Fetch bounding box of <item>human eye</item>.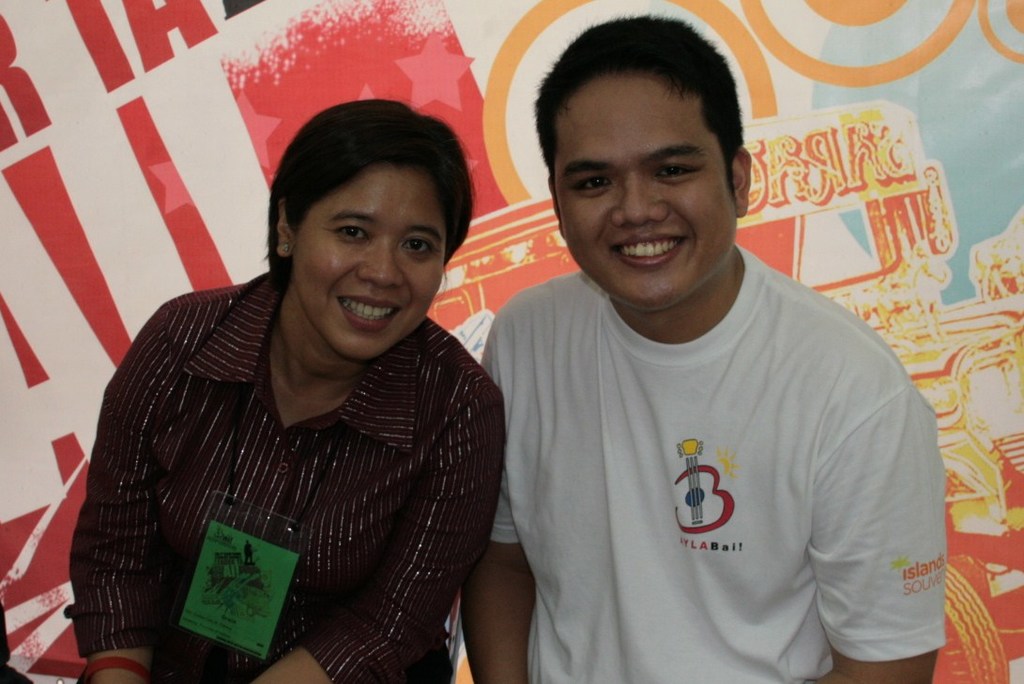
Bbox: 568, 174, 613, 199.
